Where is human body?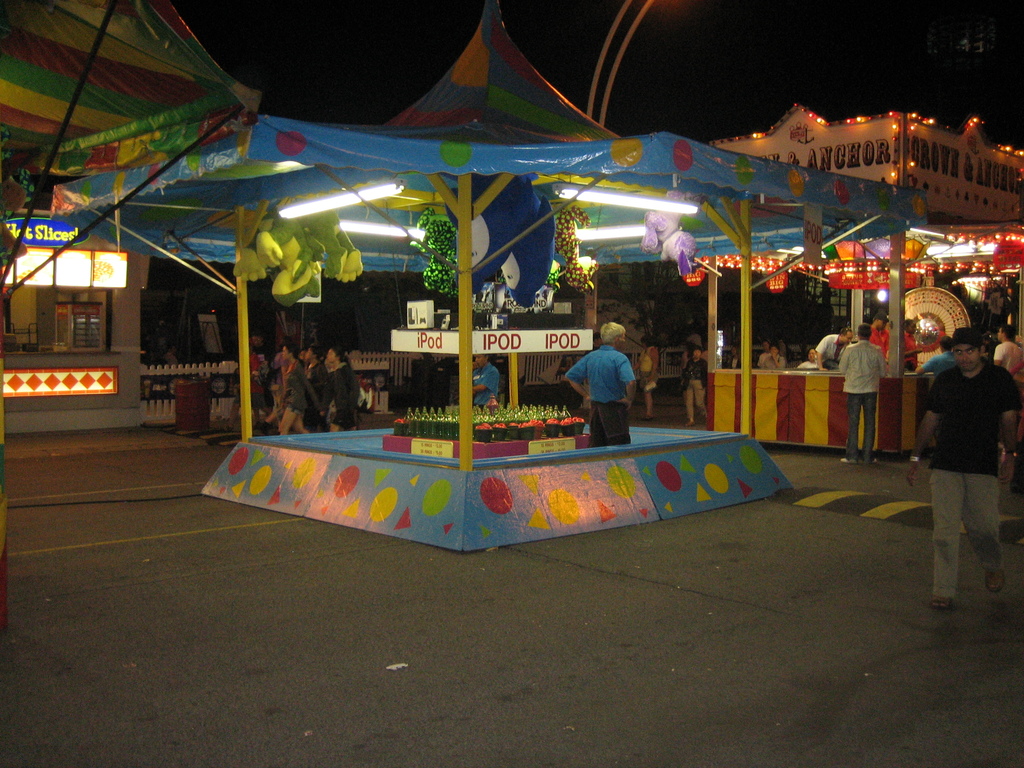
<region>726, 352, 742, 368</region>.
